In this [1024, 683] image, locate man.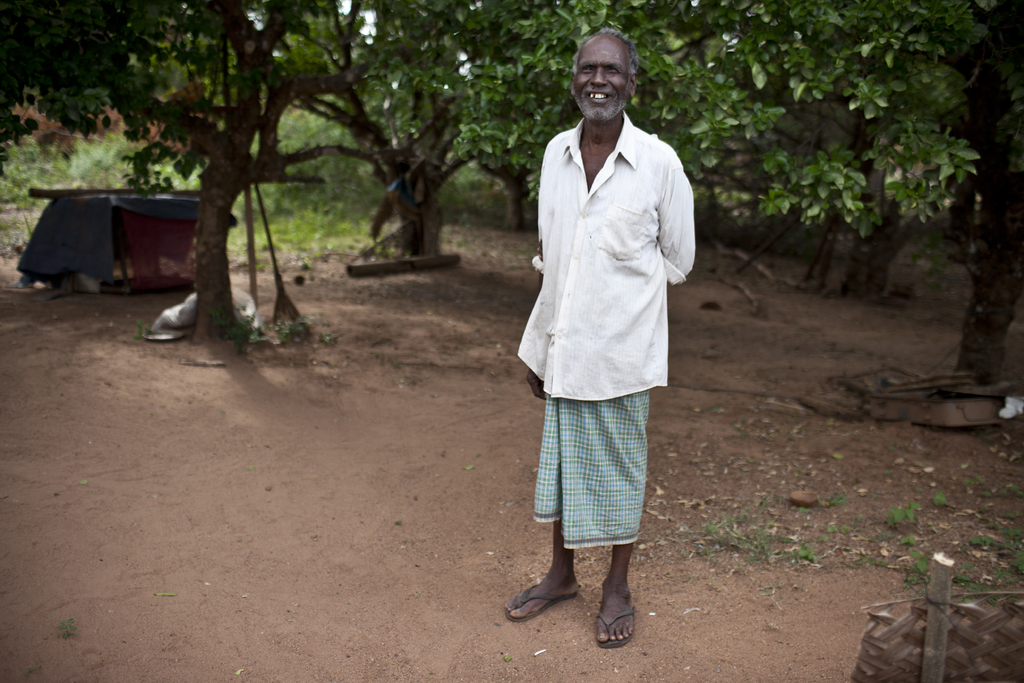
Bounding box: x1=516 y1=30 x2=705 y2=673.
